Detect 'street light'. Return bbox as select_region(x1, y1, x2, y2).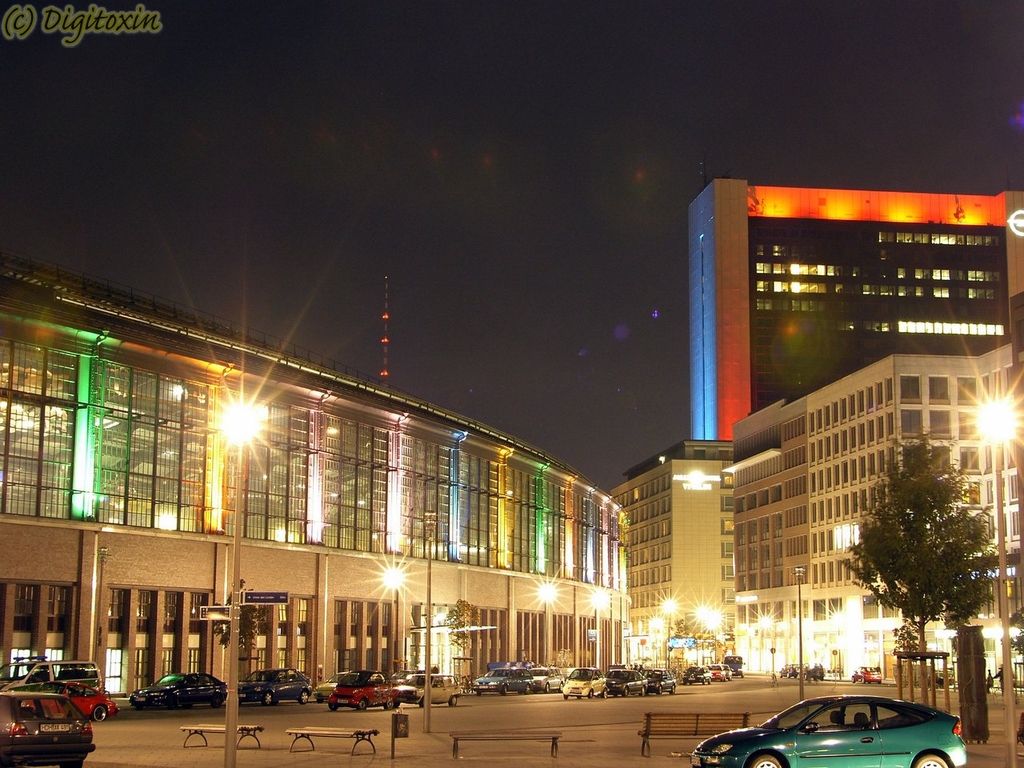
select_region(792, 568, 808, 700).
